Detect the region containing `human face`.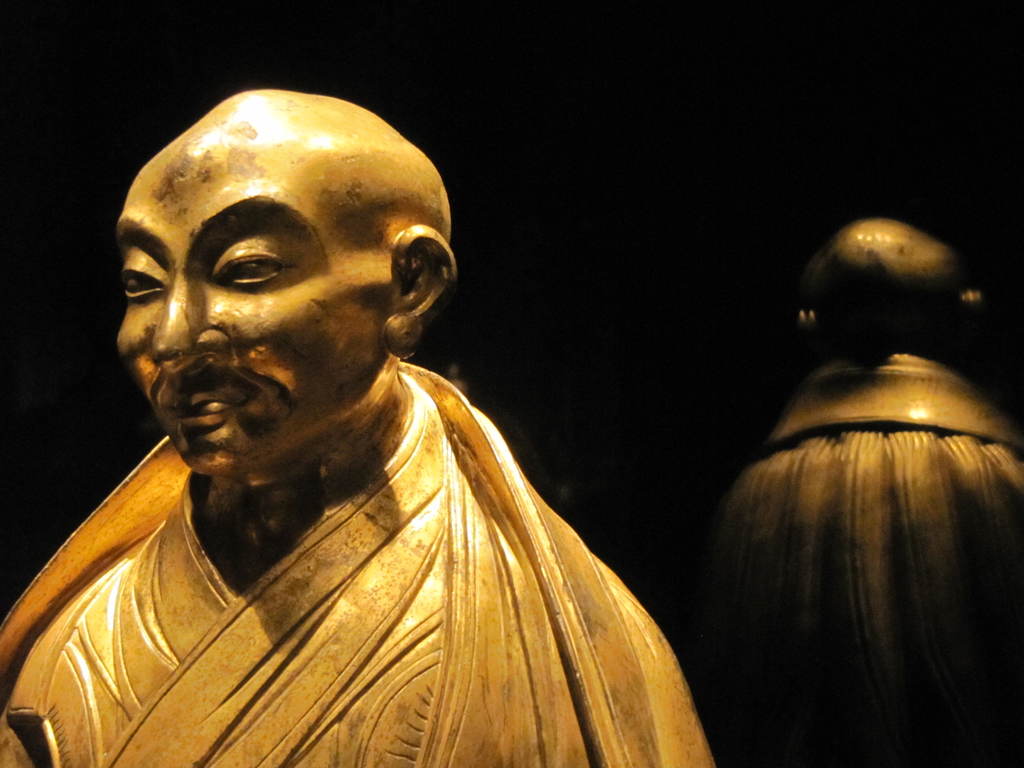
<region>117, 131, 386, 477</region>.
